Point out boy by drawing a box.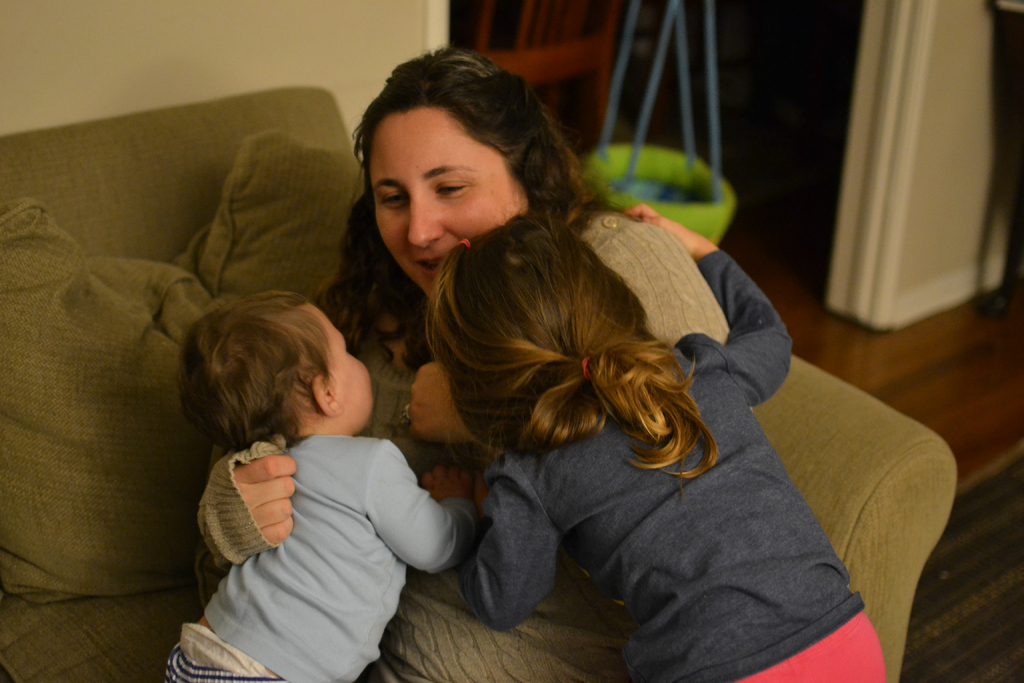
l=163, t=288, r=481, b=682.
